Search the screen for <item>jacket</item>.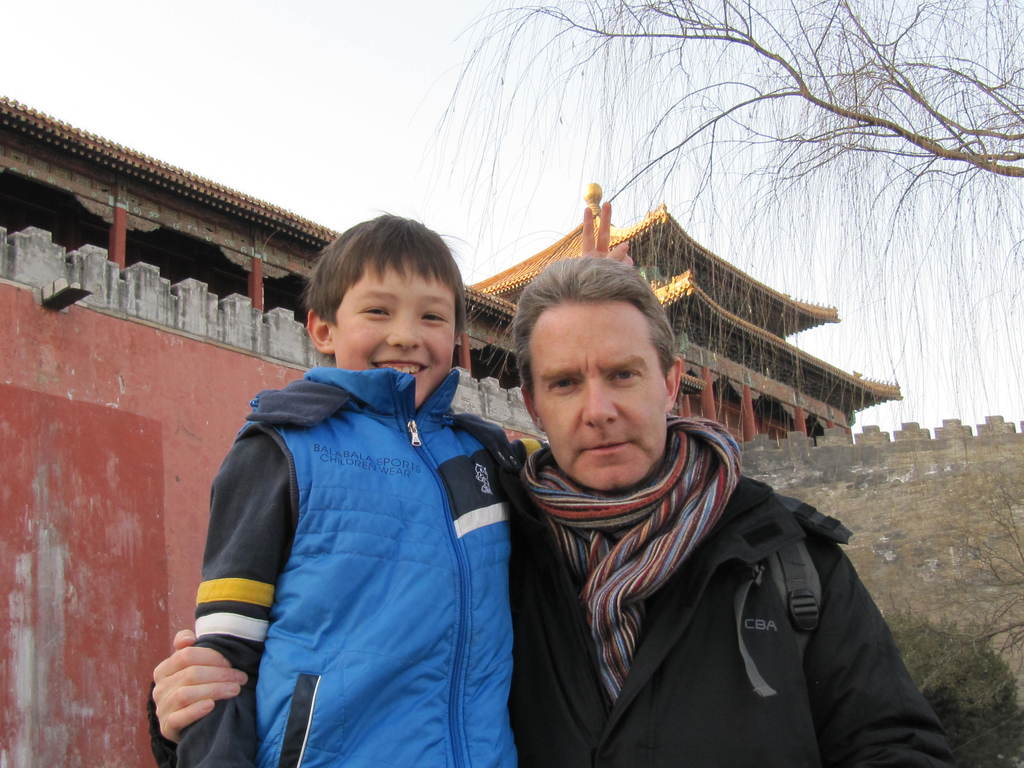
Found at 511,438,948,767.
